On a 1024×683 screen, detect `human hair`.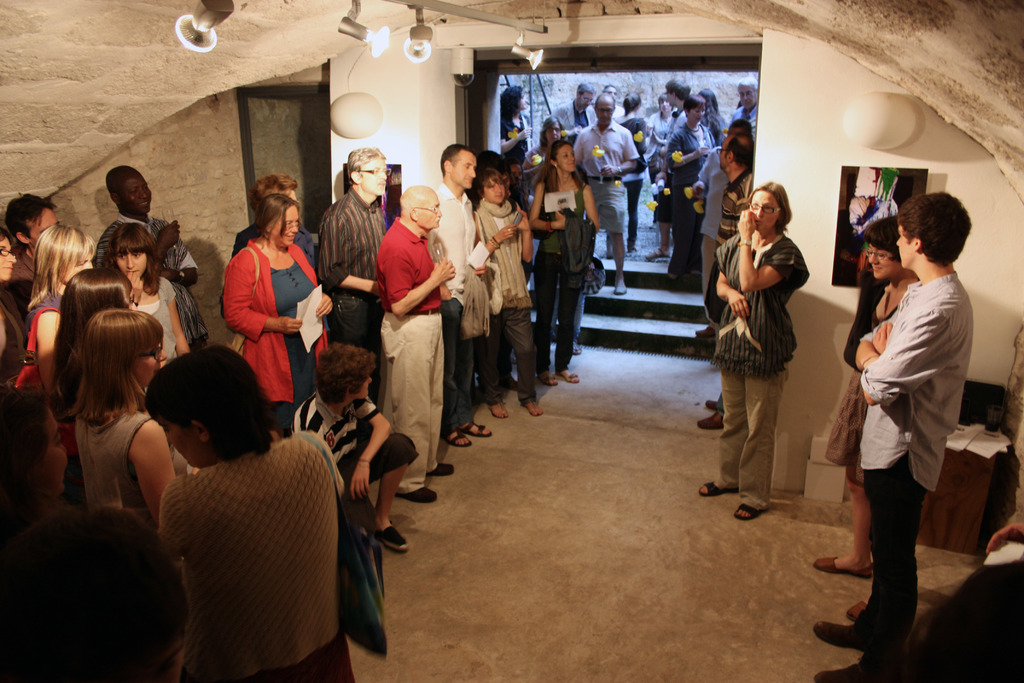
{"x1": 44, "y1": 270, "x2": 134, "y2": 402}.
